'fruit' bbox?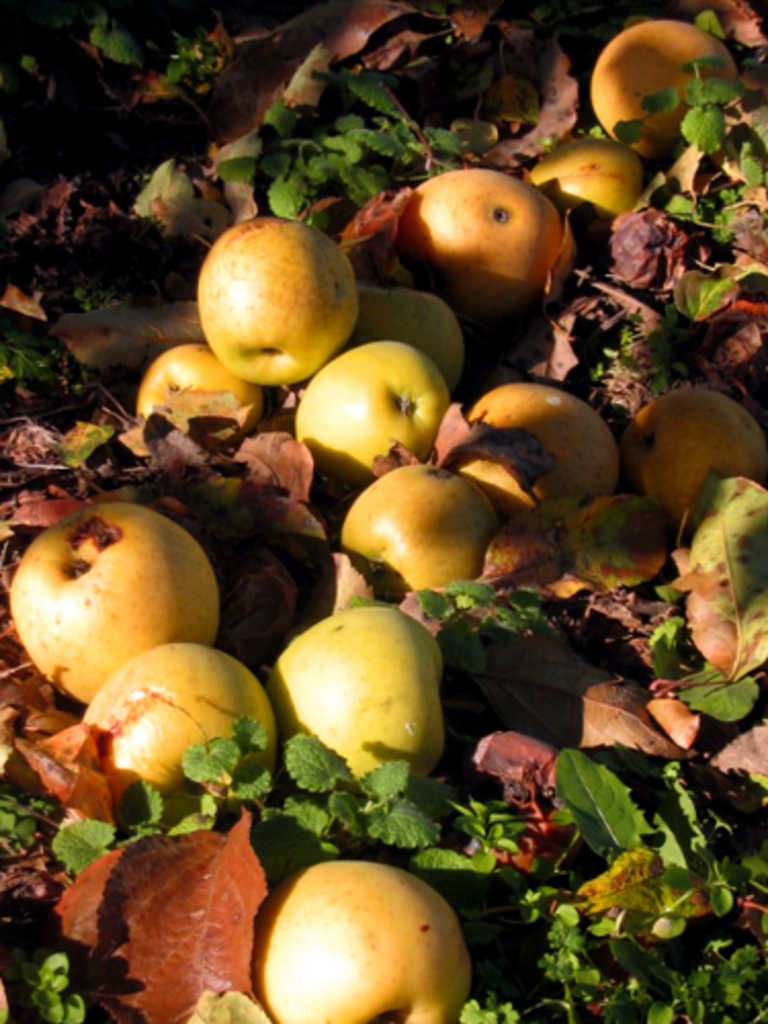
bbox=[246, 860, 467, 1022]
